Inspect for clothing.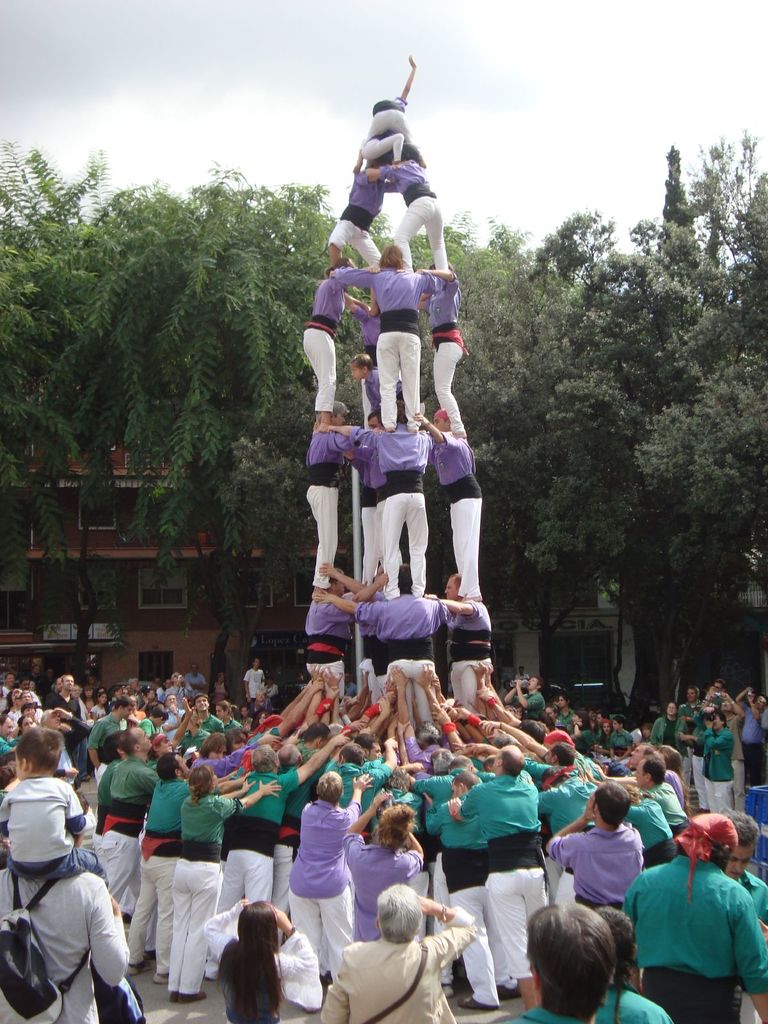
Inspection: bbox=(435, 436, 484, 601).
